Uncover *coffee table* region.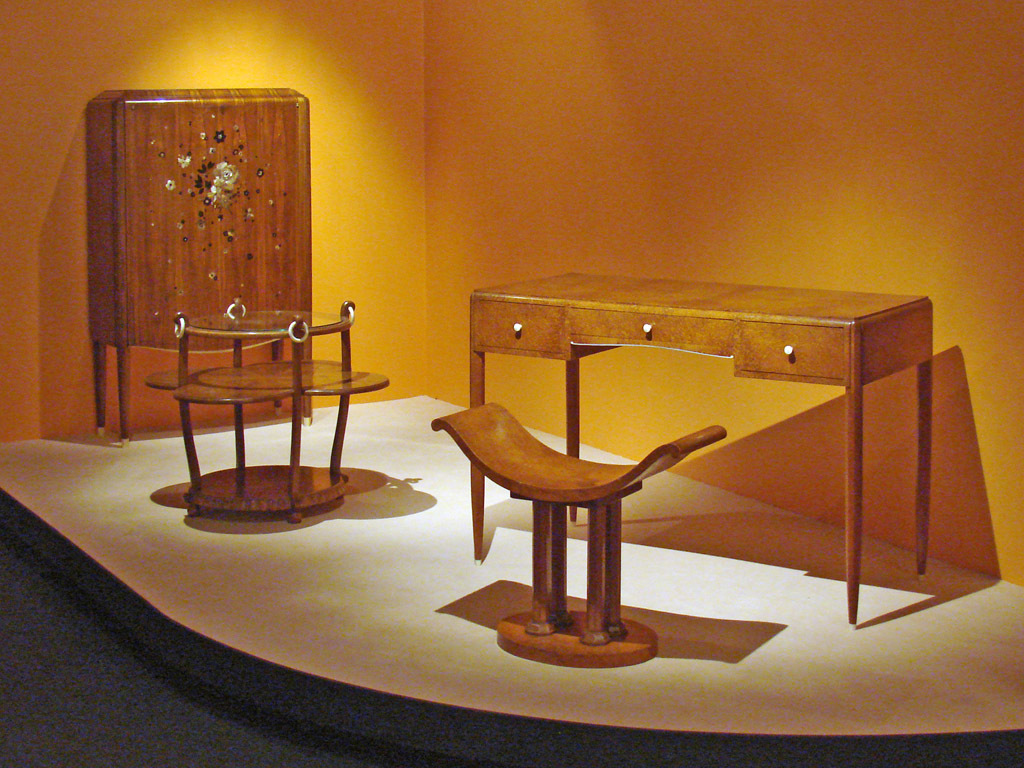
Uncovered: [468, 272, 934, 637].
